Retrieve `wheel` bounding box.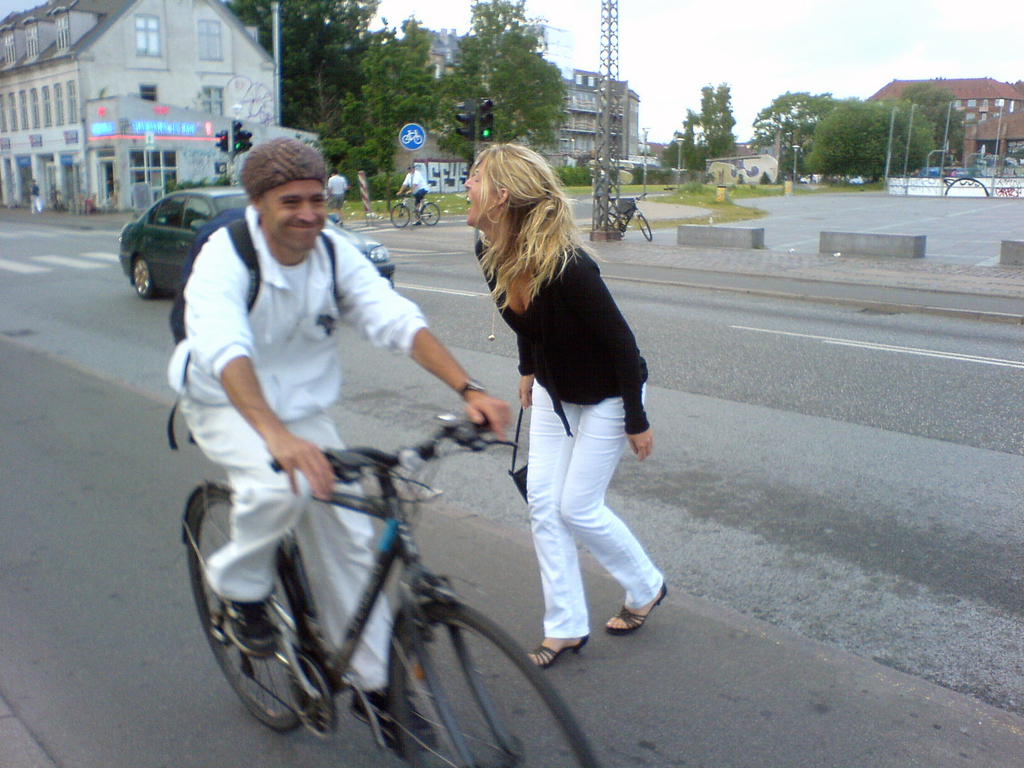
Bounding box: (x1=390, y1=596, x2=602, y2=767).
